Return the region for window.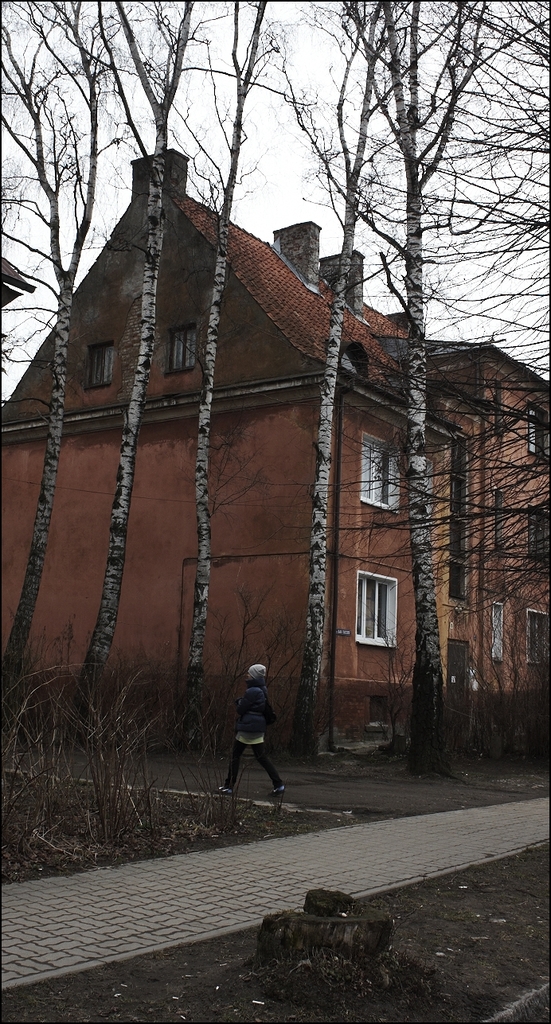
x1=88, y1=342, x2=118, y2=391.
